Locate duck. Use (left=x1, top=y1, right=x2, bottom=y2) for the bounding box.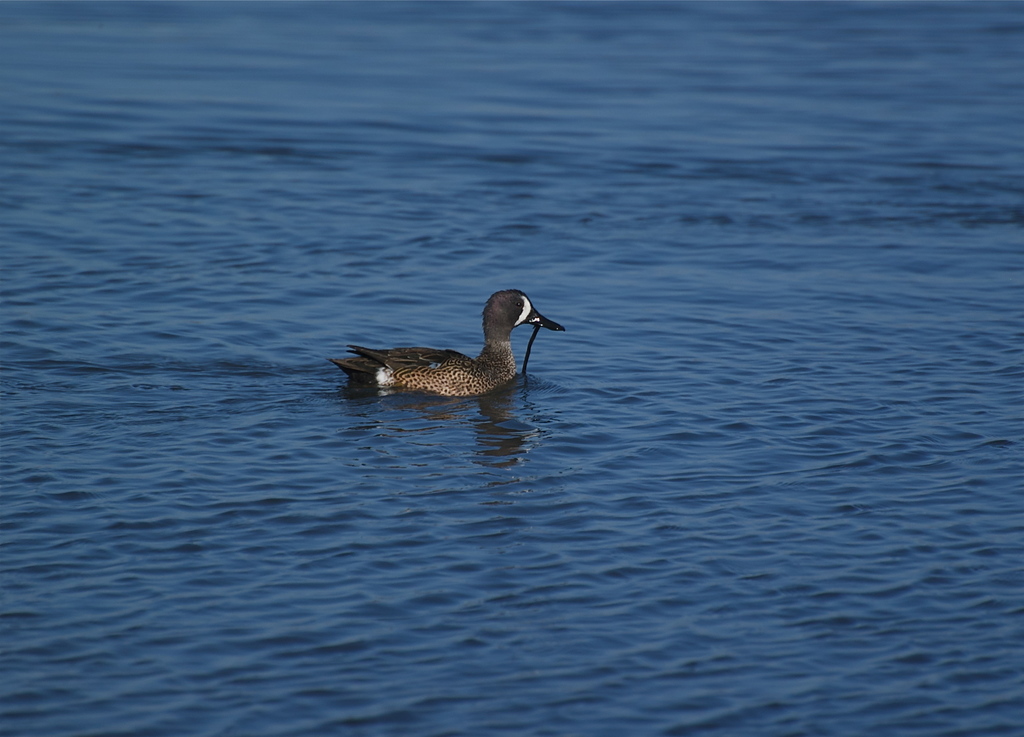
(left=328, top=288, right=565, bottom=393).
